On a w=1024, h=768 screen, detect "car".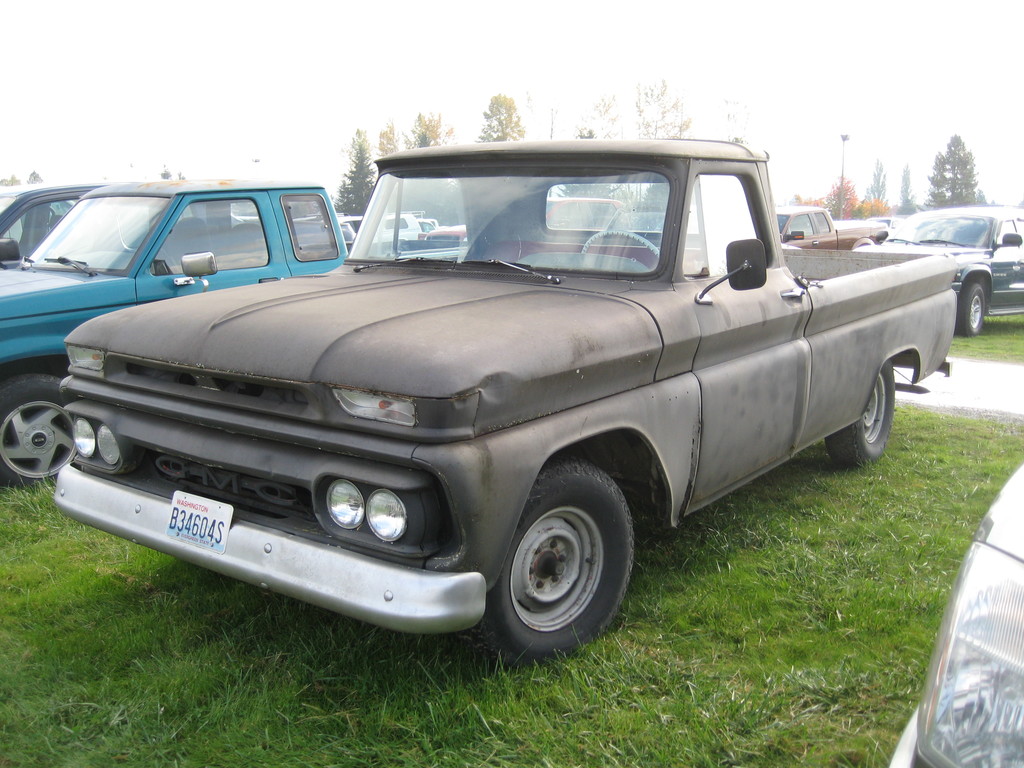
340:217:424:241.
